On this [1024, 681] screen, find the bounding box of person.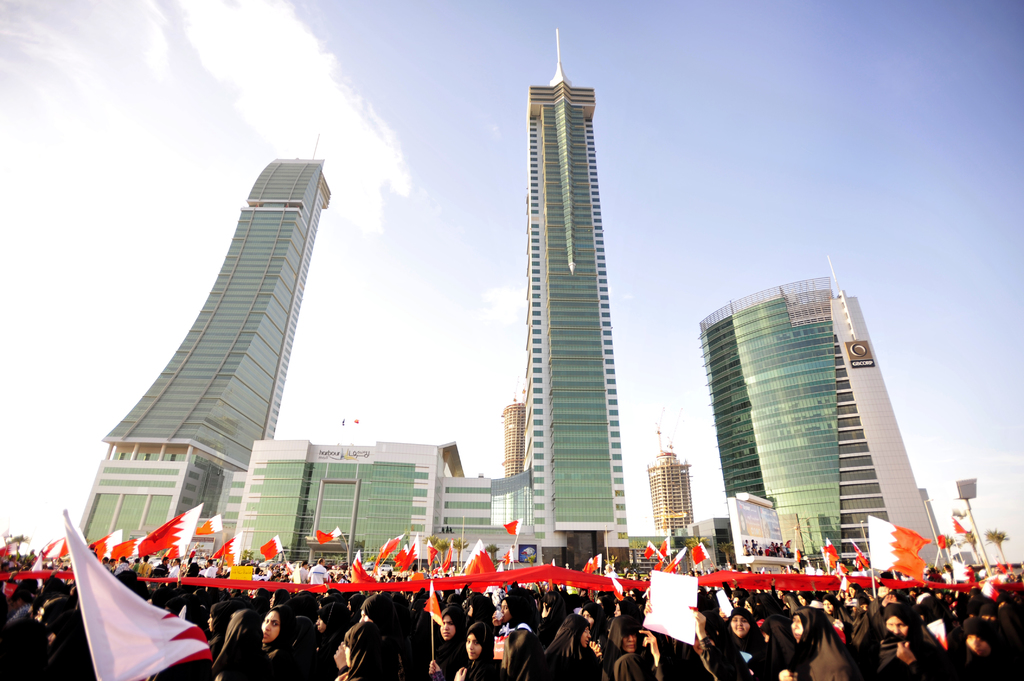
Bounding box: l=209, t=609, r=267, b=680.
